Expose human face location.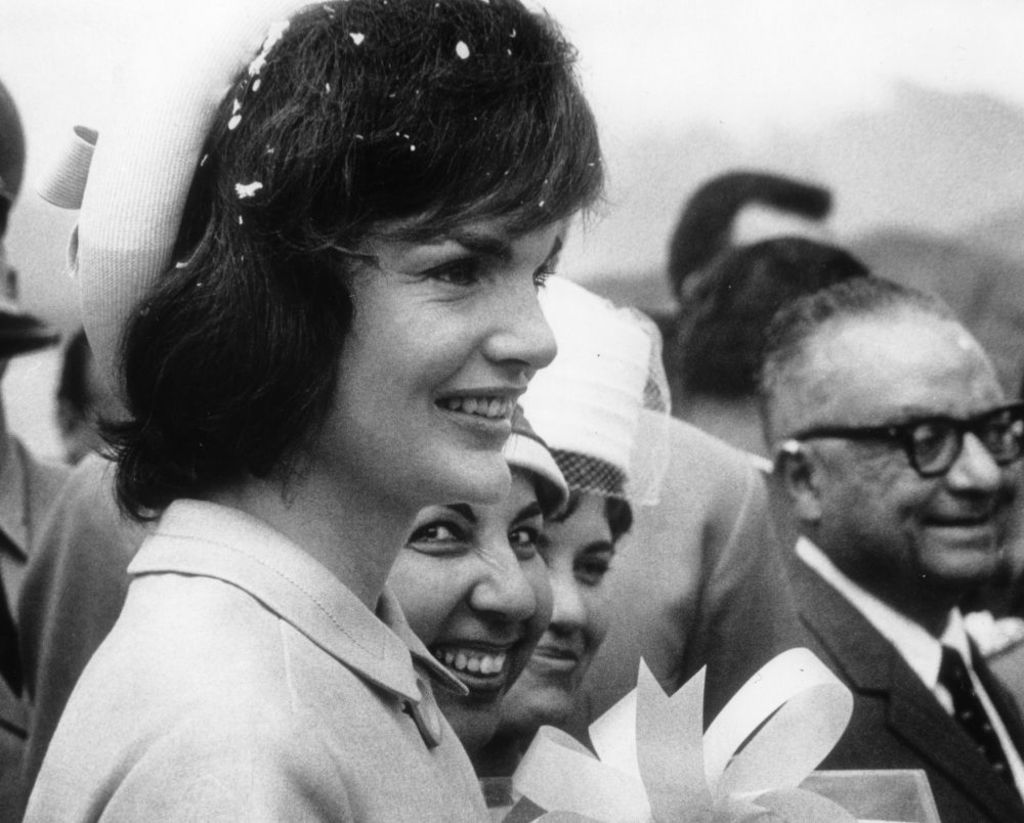
Exposed at box=[297, 217, 557, 507].
